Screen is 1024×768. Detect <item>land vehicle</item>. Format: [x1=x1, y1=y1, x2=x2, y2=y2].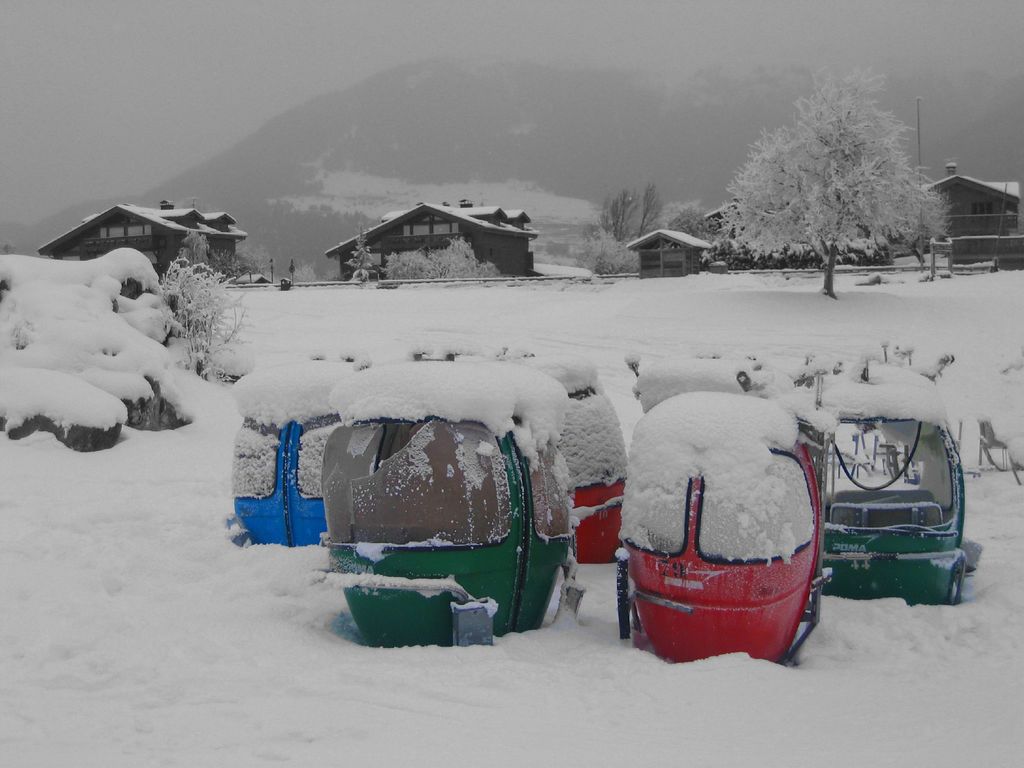
[x1=611, y1=395, x2=822, y2=663].
